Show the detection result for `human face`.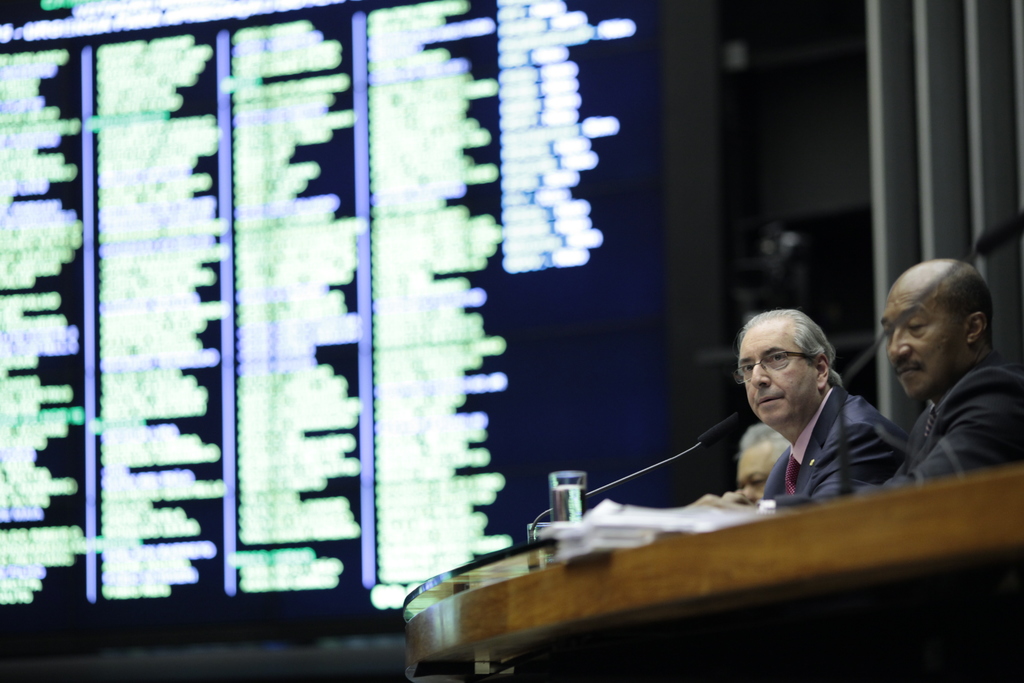
bbox=(737, 322, 808, 421).
